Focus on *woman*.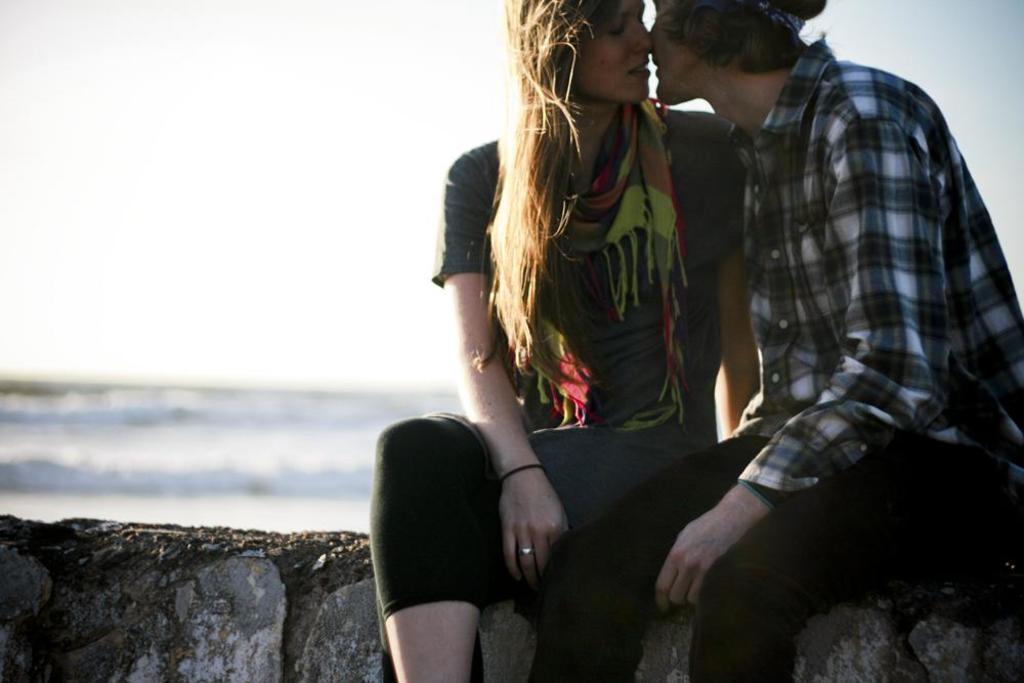
Focused at bbox=(381, 2, 800, 680).
